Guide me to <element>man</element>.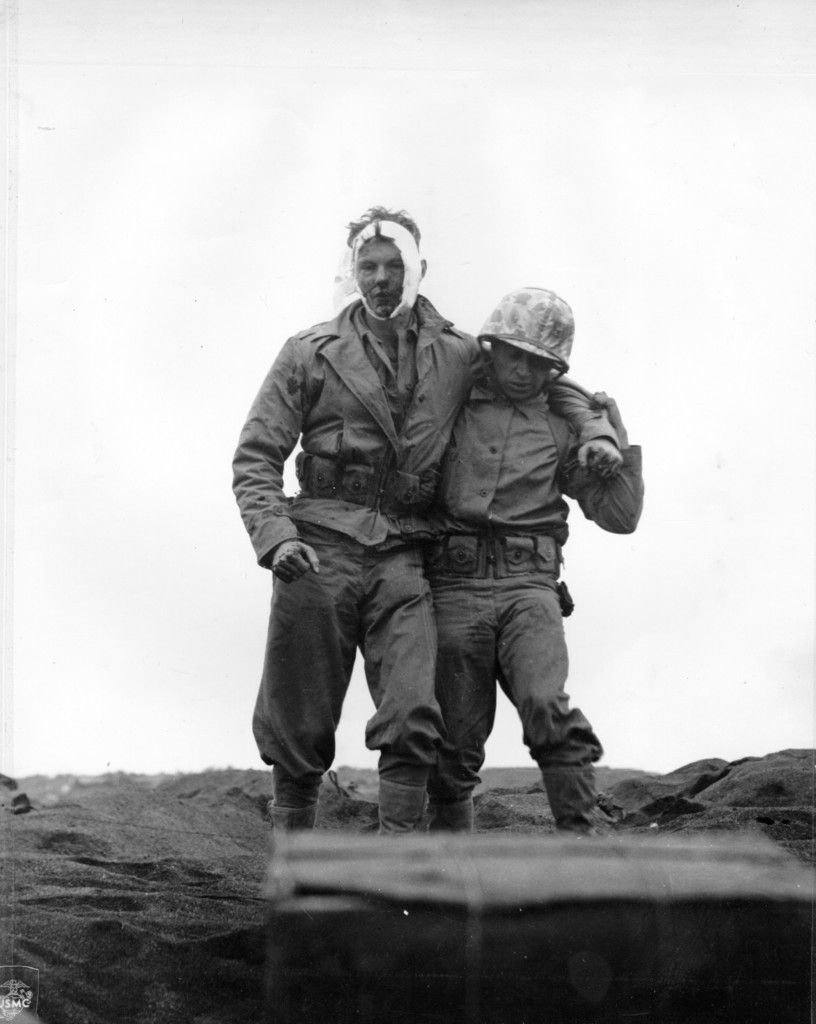
Guidance: region(434, 282, 656, 847).
